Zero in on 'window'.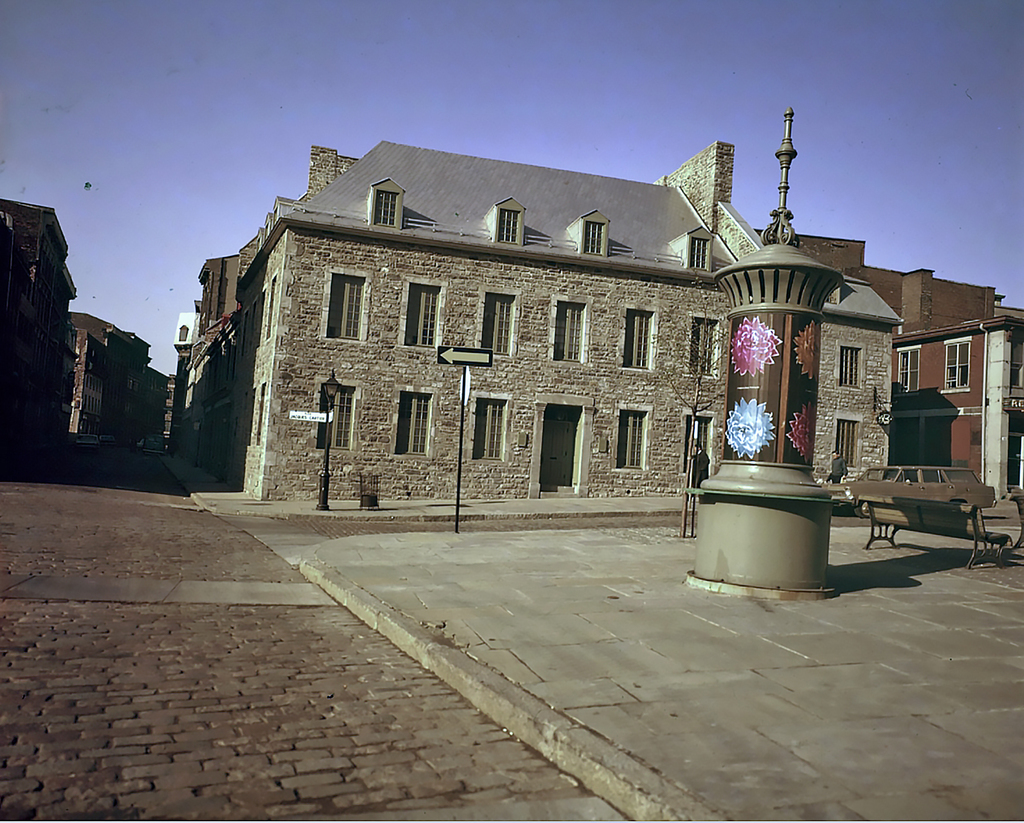
Zeroed in: select_region(479, 288, 518, 358).
